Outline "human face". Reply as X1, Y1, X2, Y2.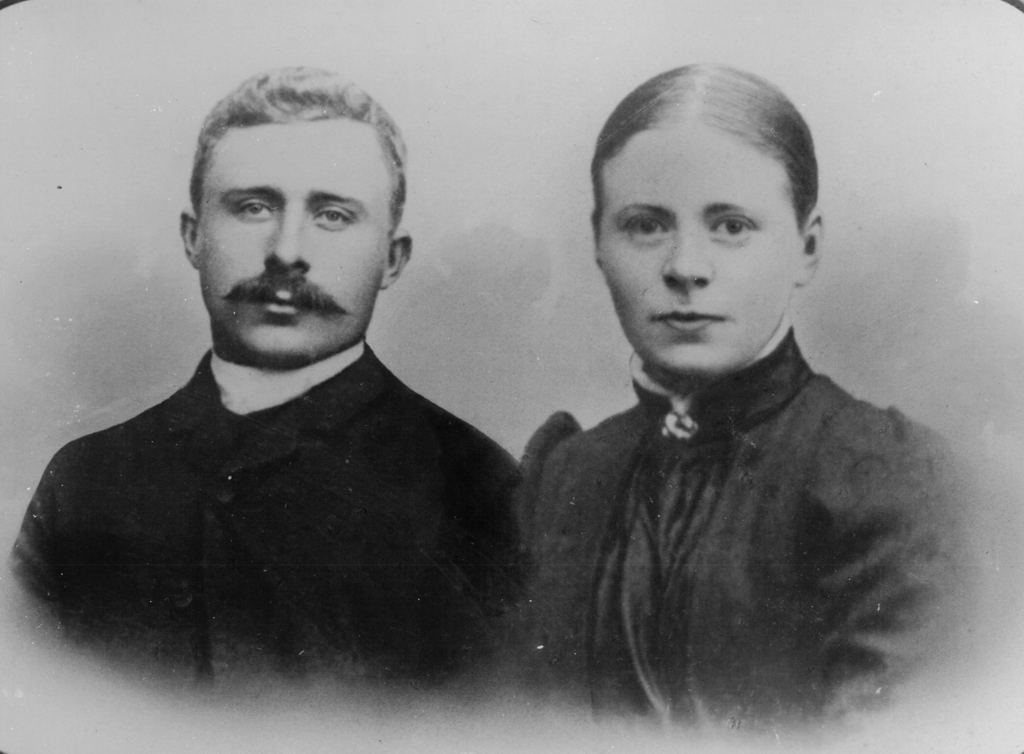
596, 120, 803, 374.
